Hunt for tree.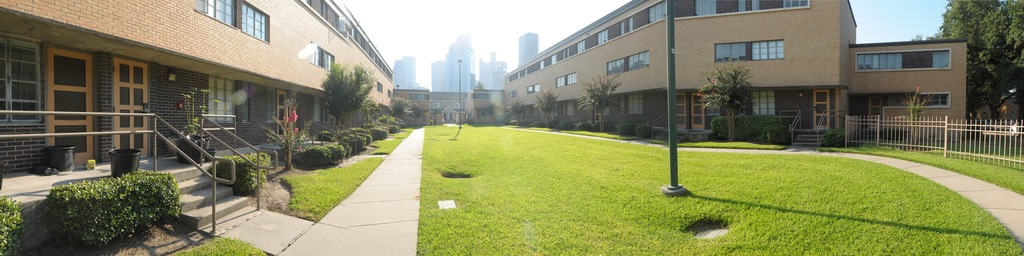
Hunted down at <box>935,0,1023,115</box>.
